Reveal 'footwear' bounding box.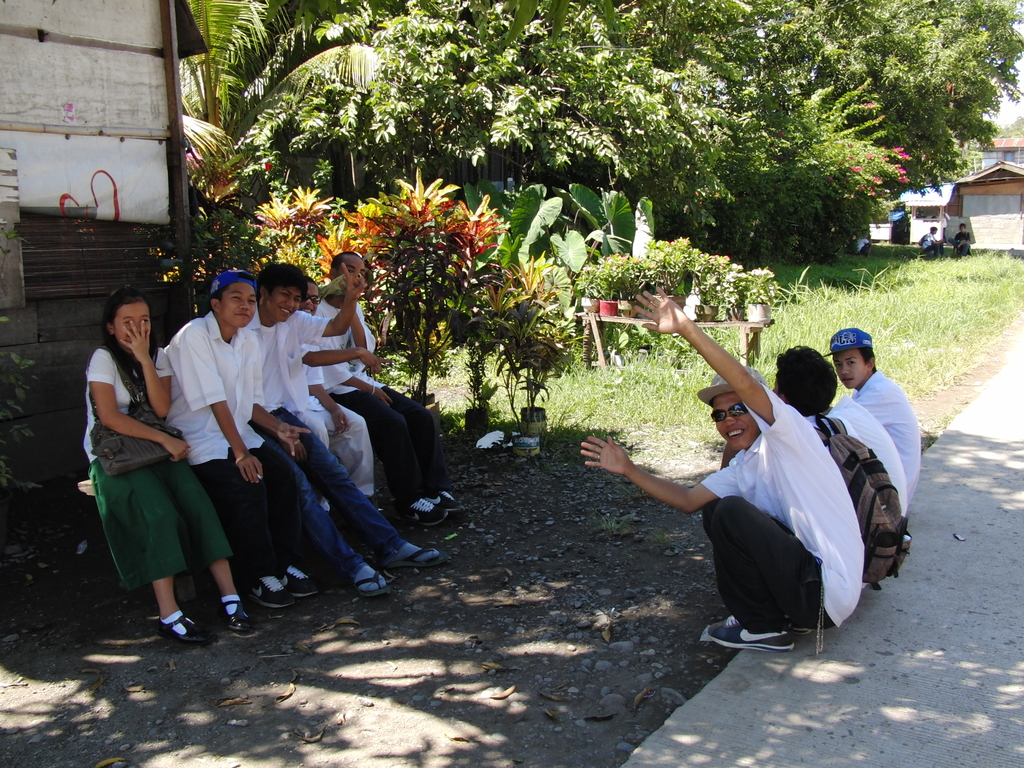
Revealed: region(408, 499, 447, 529).
